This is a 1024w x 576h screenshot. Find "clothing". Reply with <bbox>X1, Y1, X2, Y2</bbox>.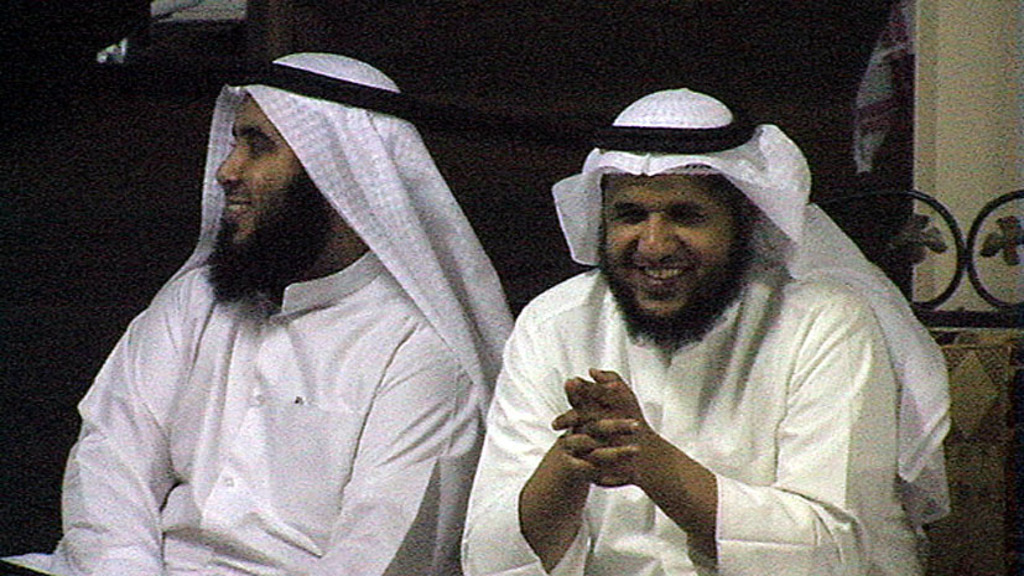
<bbox>16, 240, 493, 575</bbox>.
